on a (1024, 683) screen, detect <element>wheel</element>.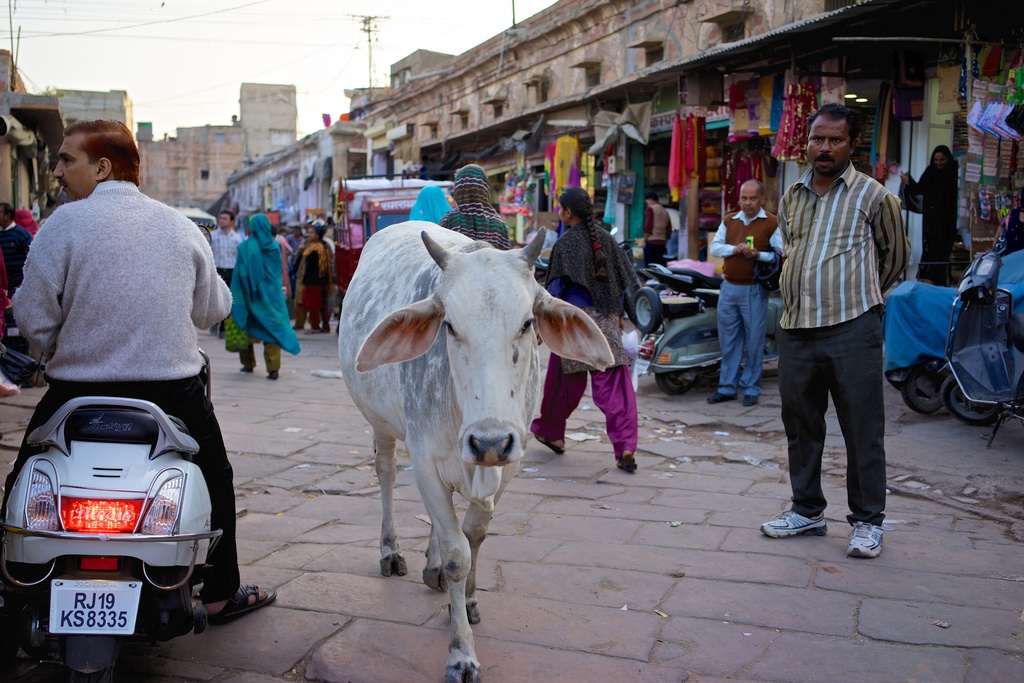
658, 372, 698, 397.
